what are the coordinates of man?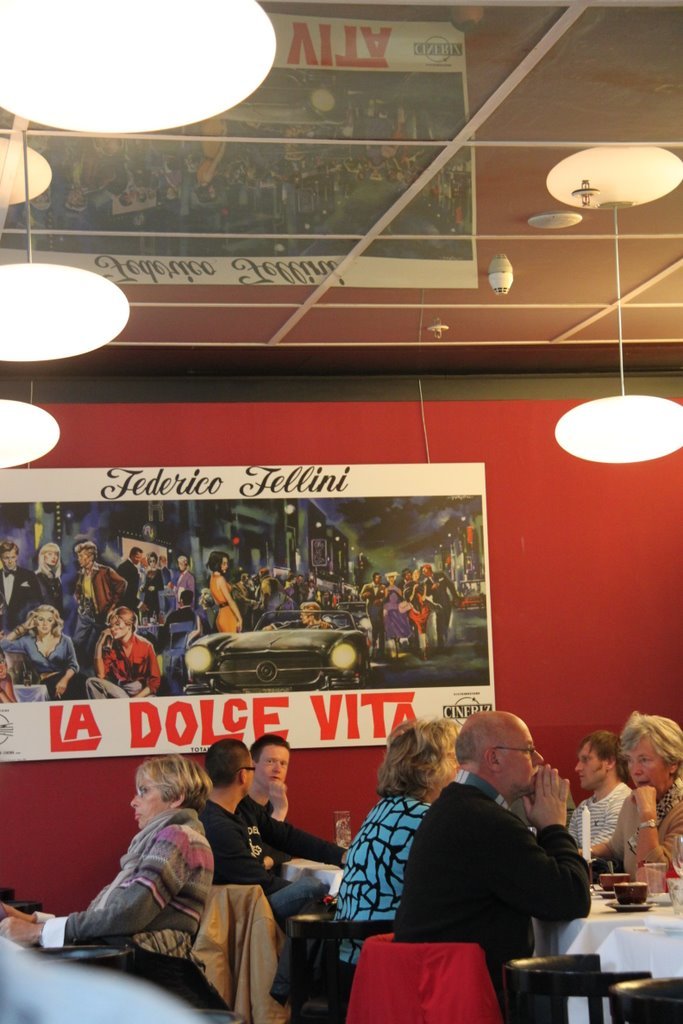
select_region(119, 547, 146, 614).
